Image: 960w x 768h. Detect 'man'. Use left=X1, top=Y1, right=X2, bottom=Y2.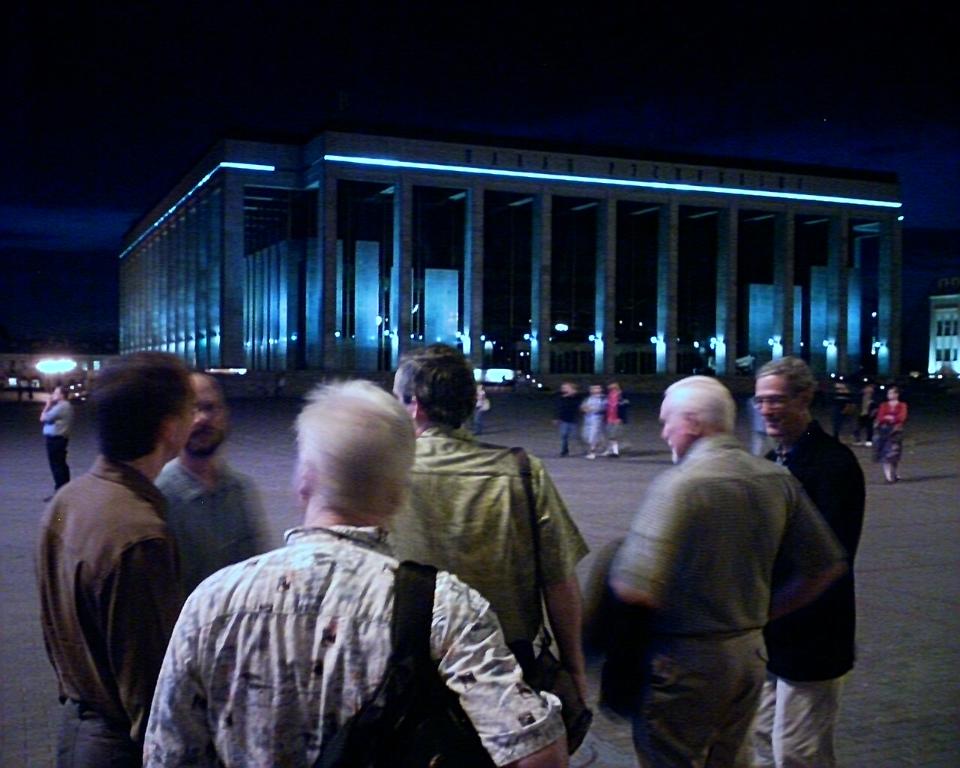
left=39, top=376, right=76, bottom=503.
